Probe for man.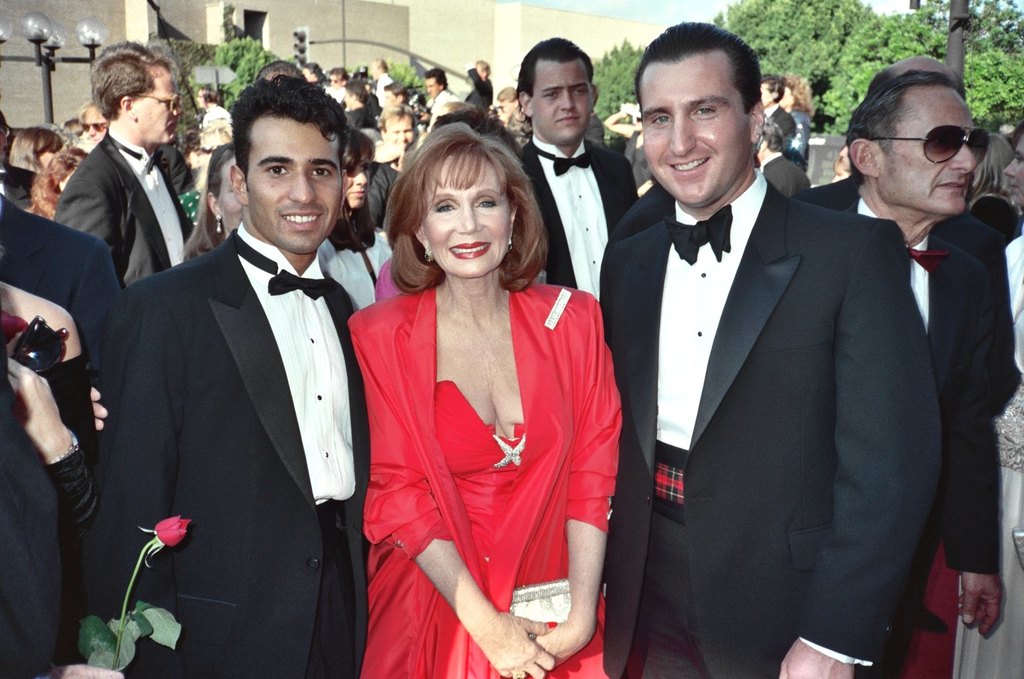
Probe result: {"x1": 55, "y1": 39, "x2": 194, "y2": 282}.
